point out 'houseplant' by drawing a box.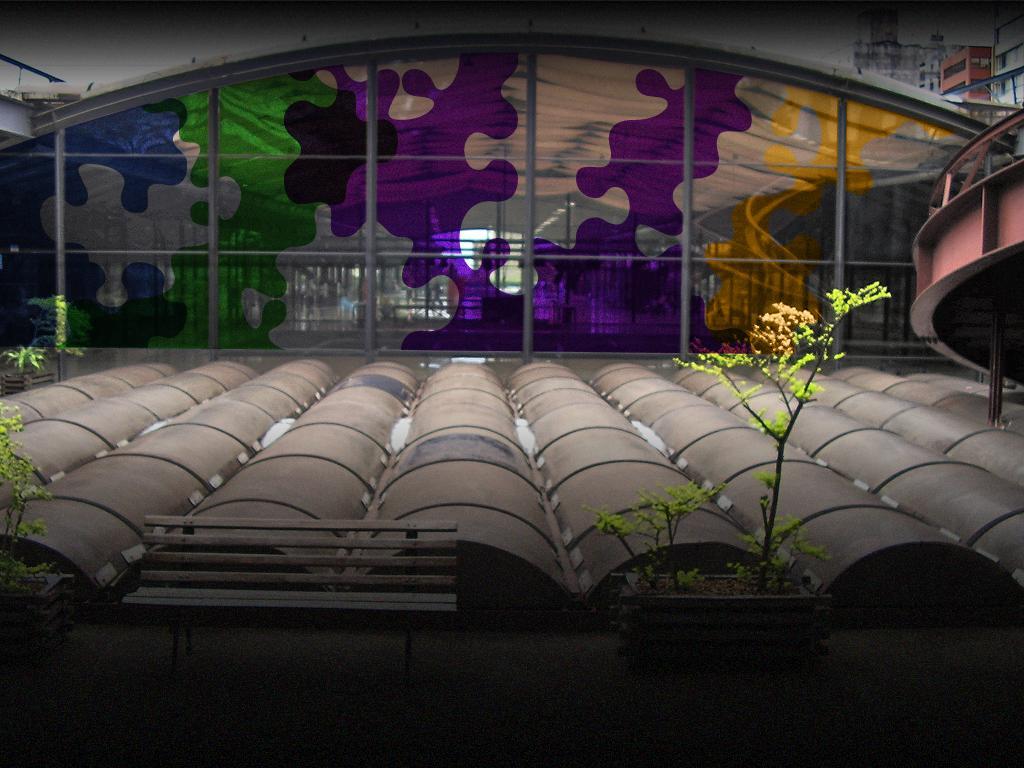
573, 275, 894, 597.
